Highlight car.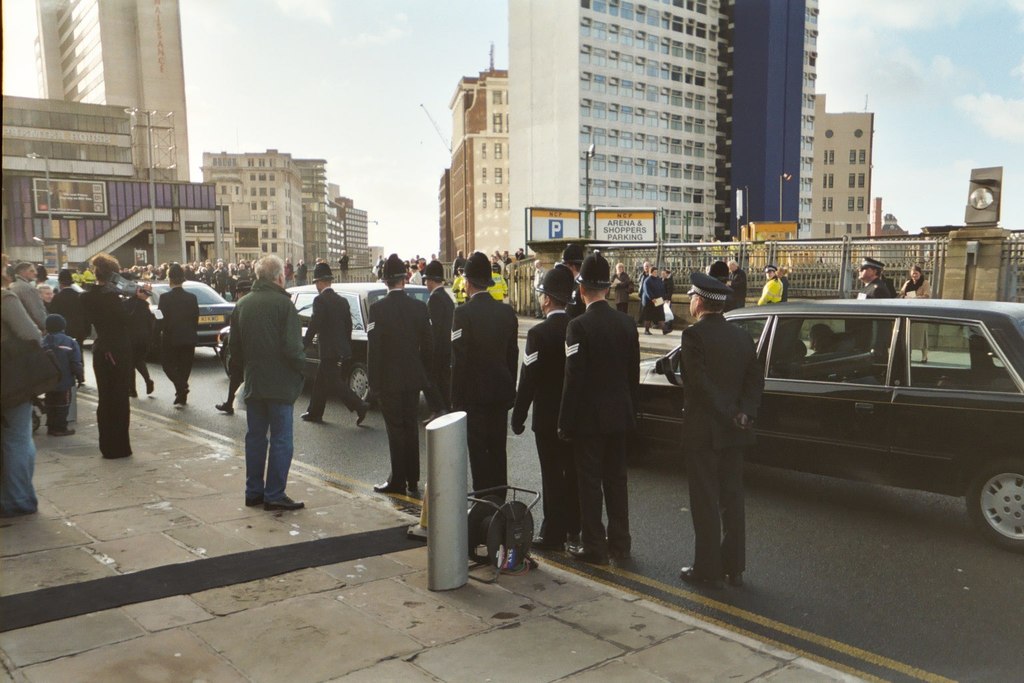
Highlighted region: [left=116, top=277, right=241, bottom=355].
